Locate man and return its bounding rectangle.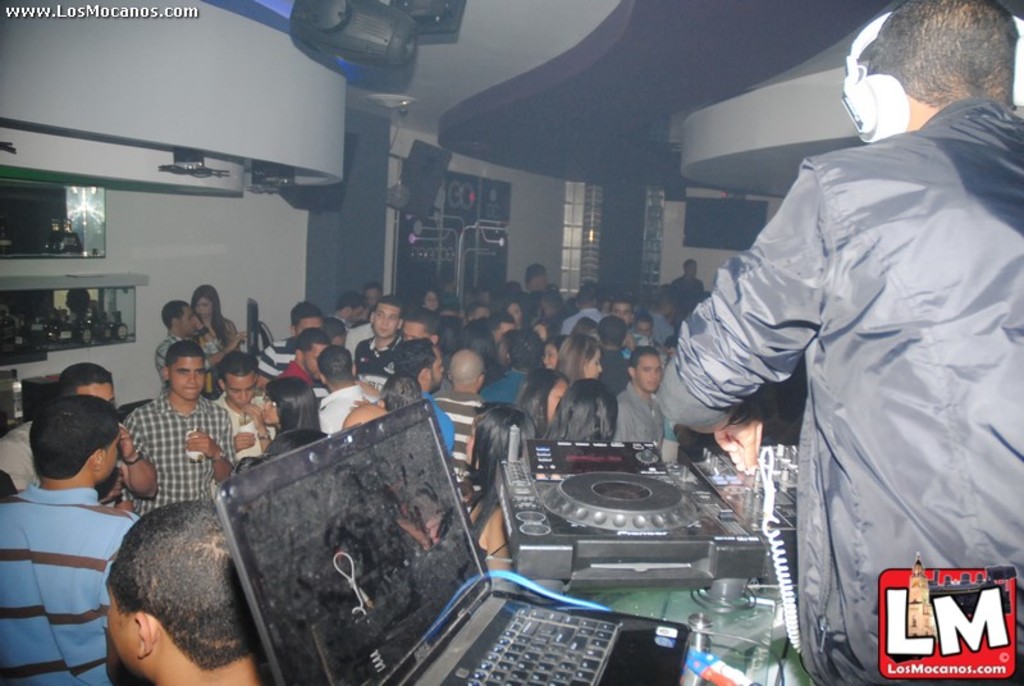
bbox=[611, 346, 667, 448].
